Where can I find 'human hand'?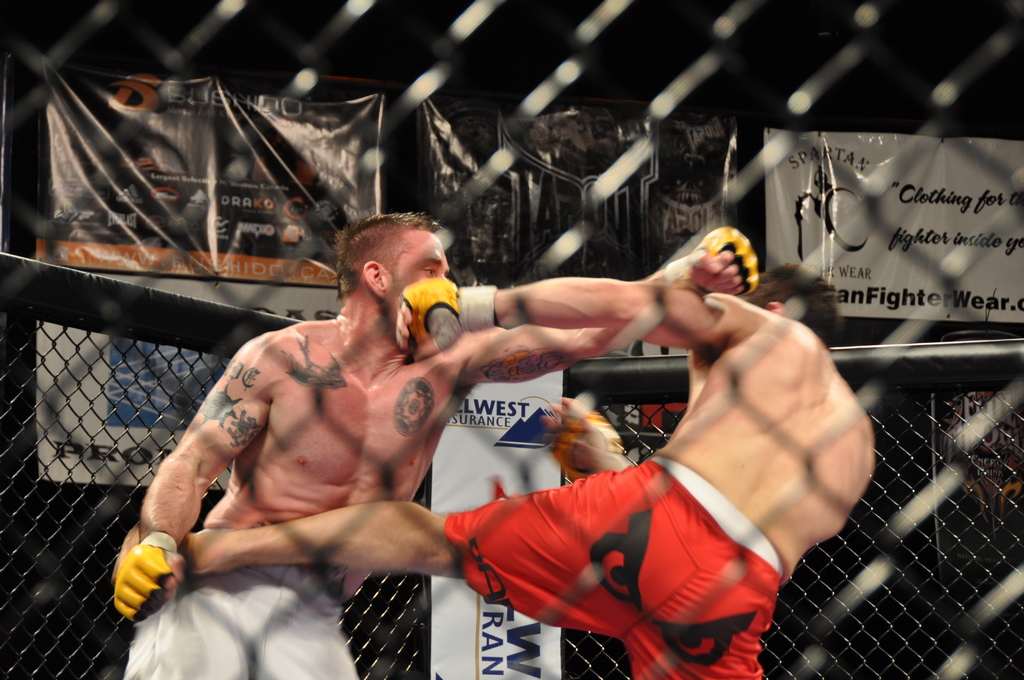
You can find it at {"left": 541, "top": 391, "right": 627, "bottom": 478}.
